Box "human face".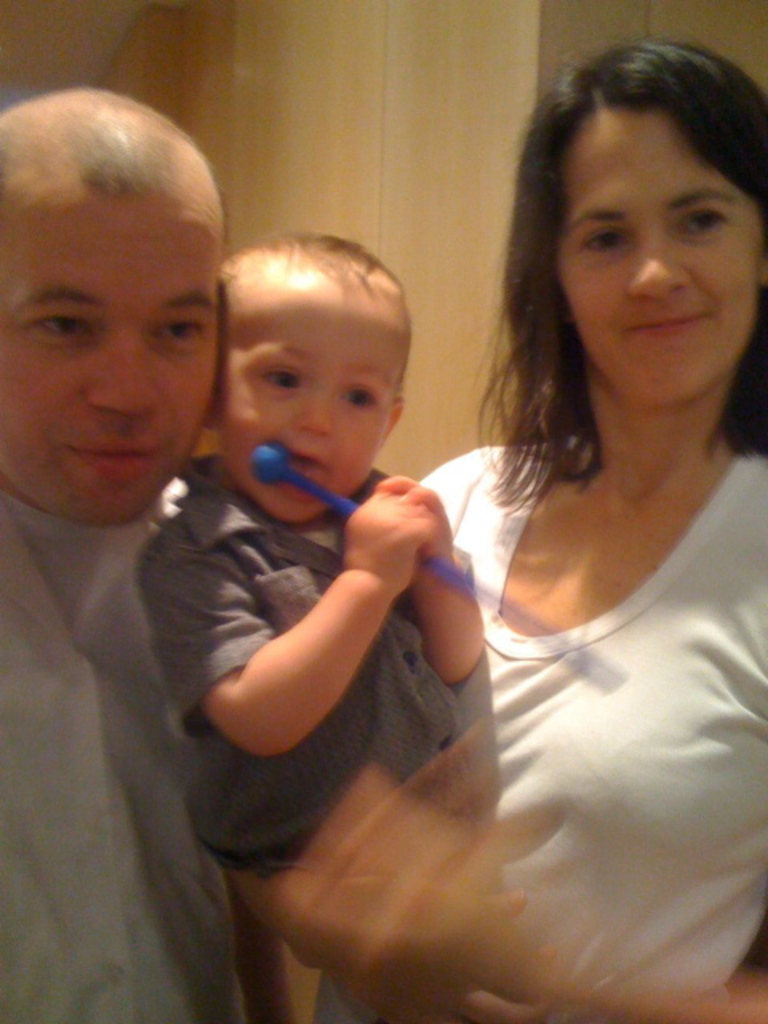
BBox(224, 267, 408, 522).
